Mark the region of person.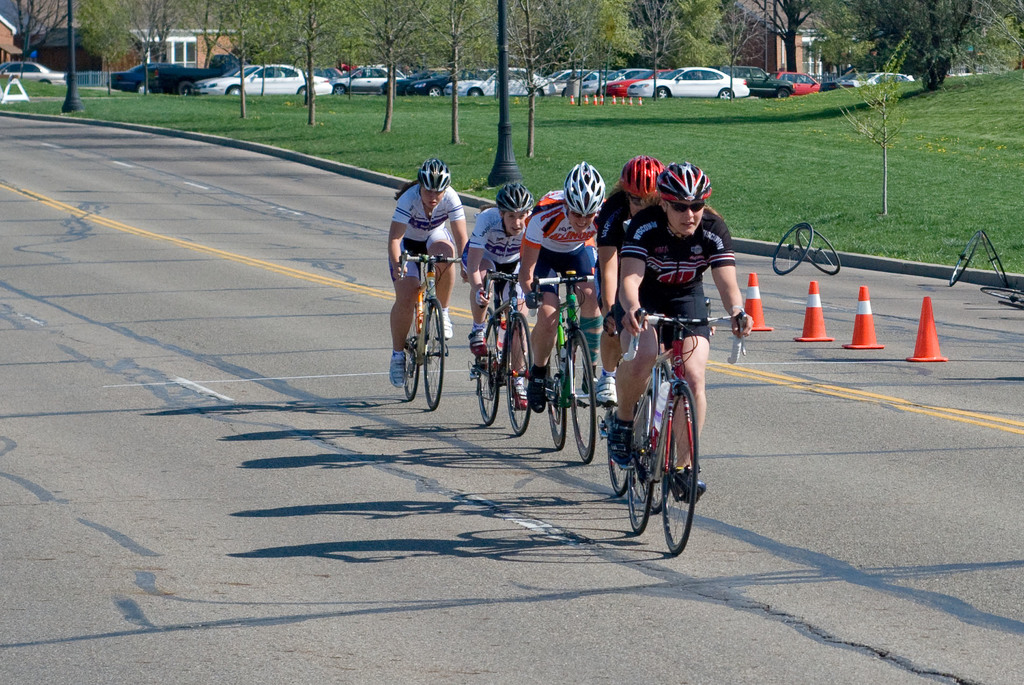
Region: region(454, 182, 536, 362).
